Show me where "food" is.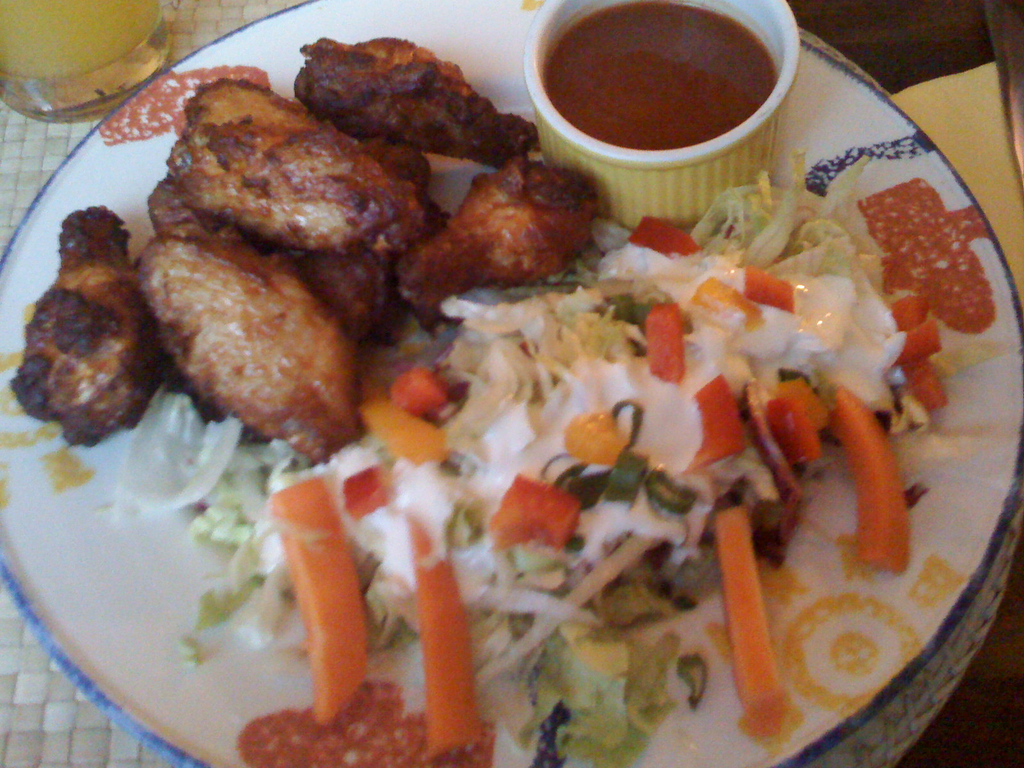
"food" is at (293, 27, 526, 188).
